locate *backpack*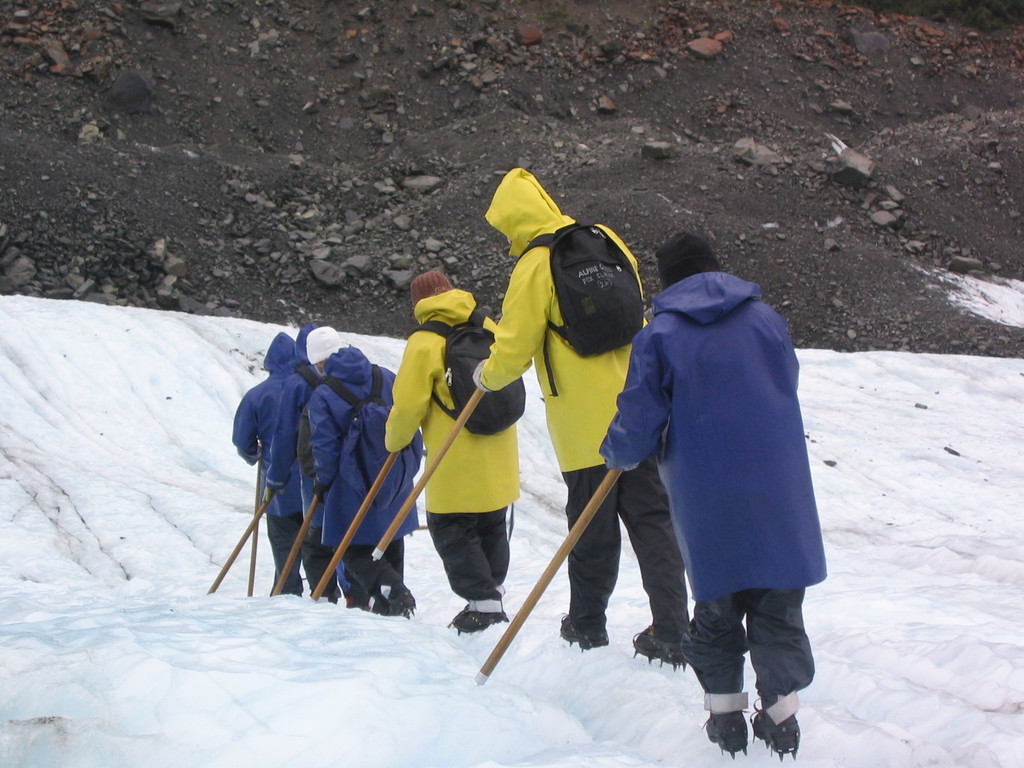
[left=518, top=223, right=639, bottom=398]
